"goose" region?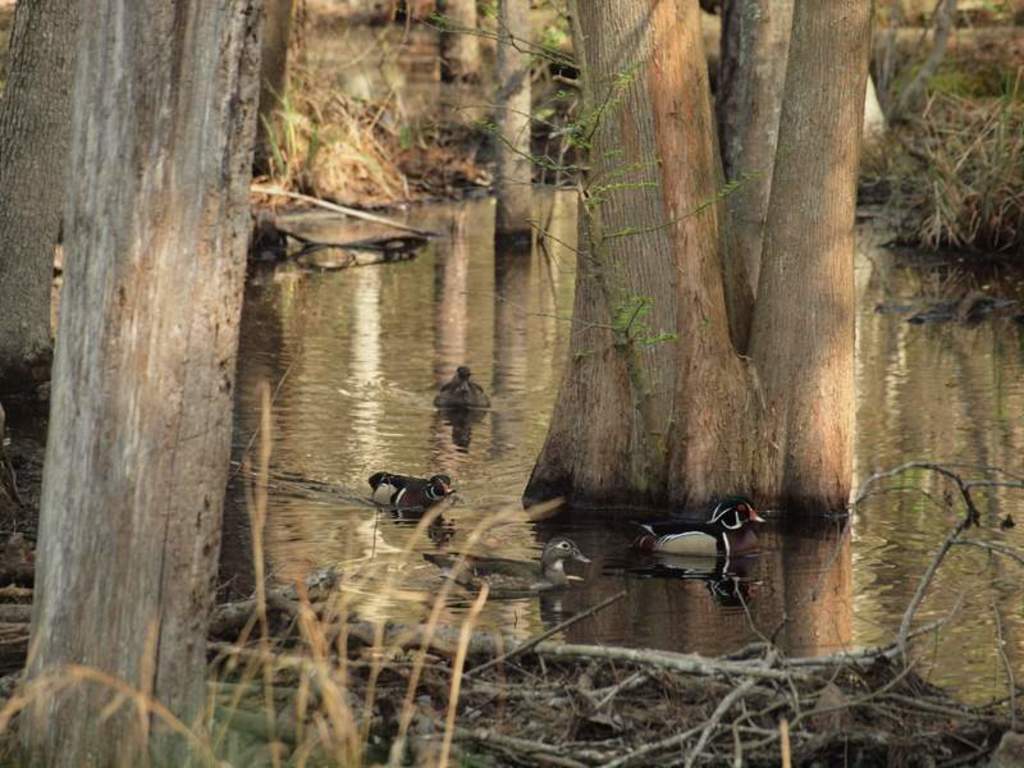
444 366 495 410
